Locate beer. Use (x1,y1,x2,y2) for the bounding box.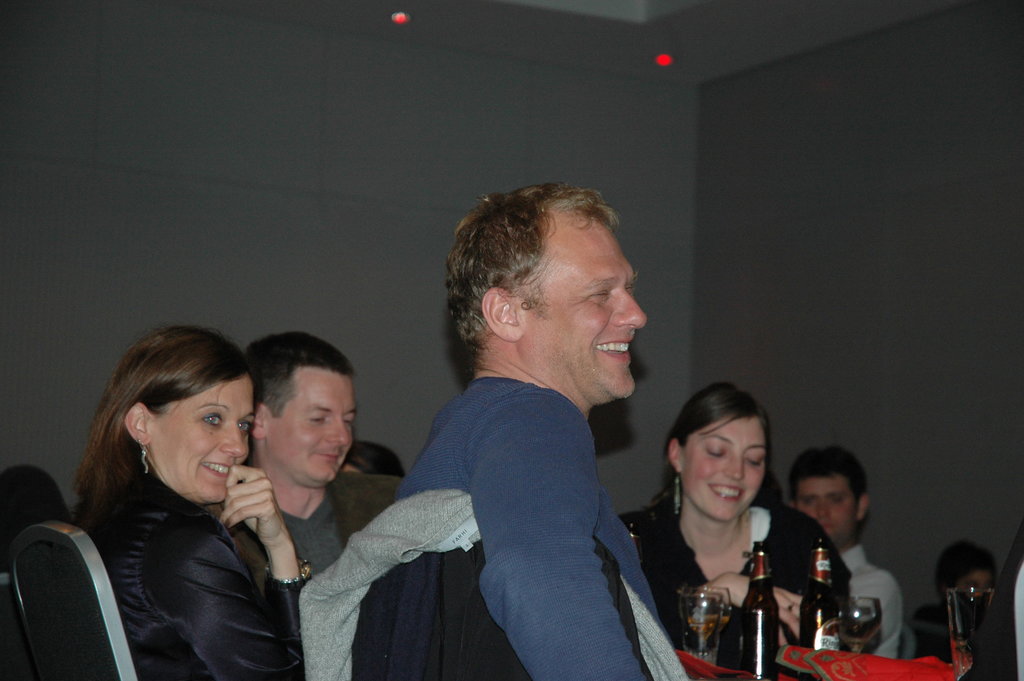
(742,535,781,679).
